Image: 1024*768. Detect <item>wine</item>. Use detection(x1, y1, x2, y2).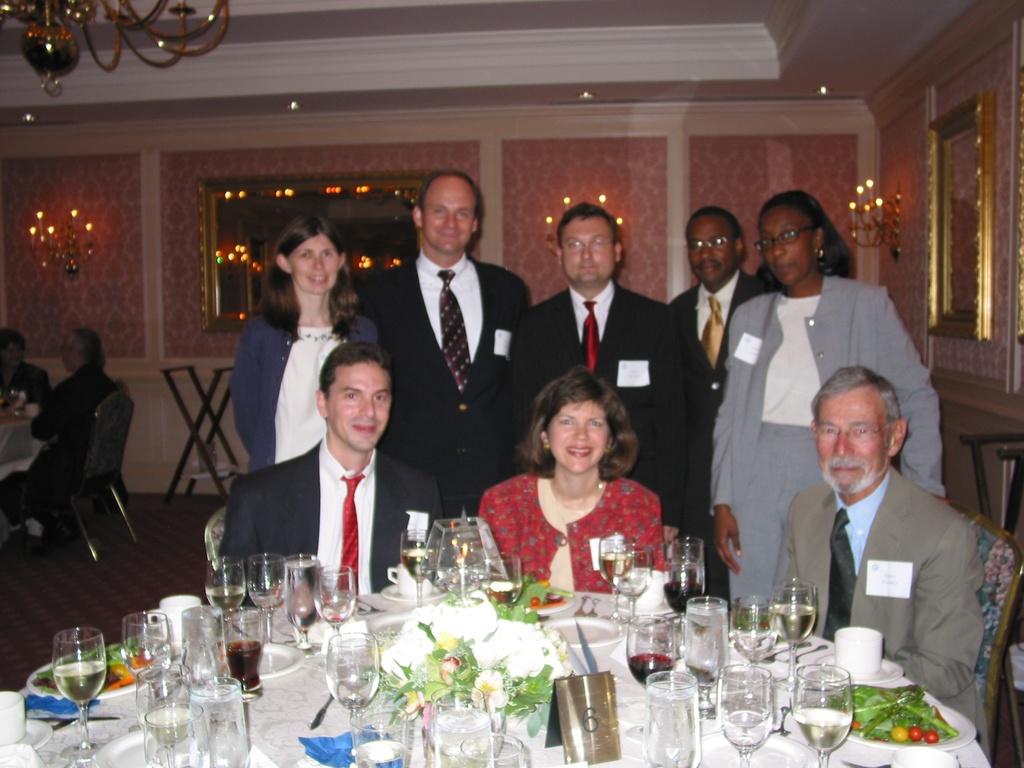
detection(139, 708, 190, 746).
